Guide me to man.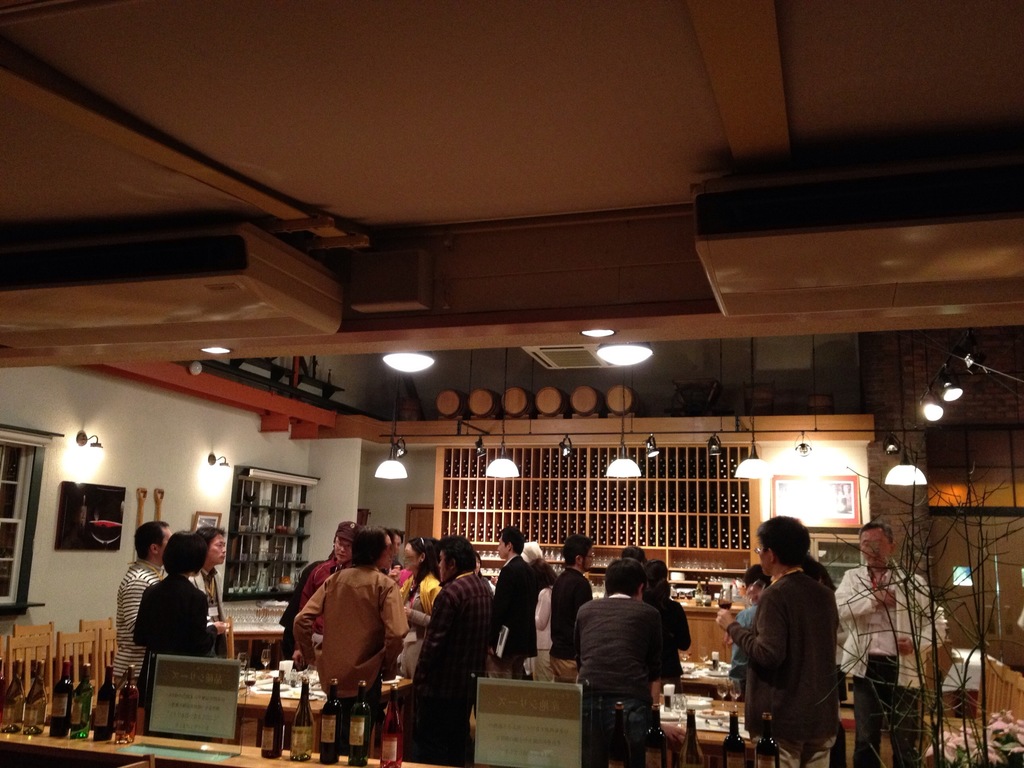
Guidance: (619,548,646,606).
